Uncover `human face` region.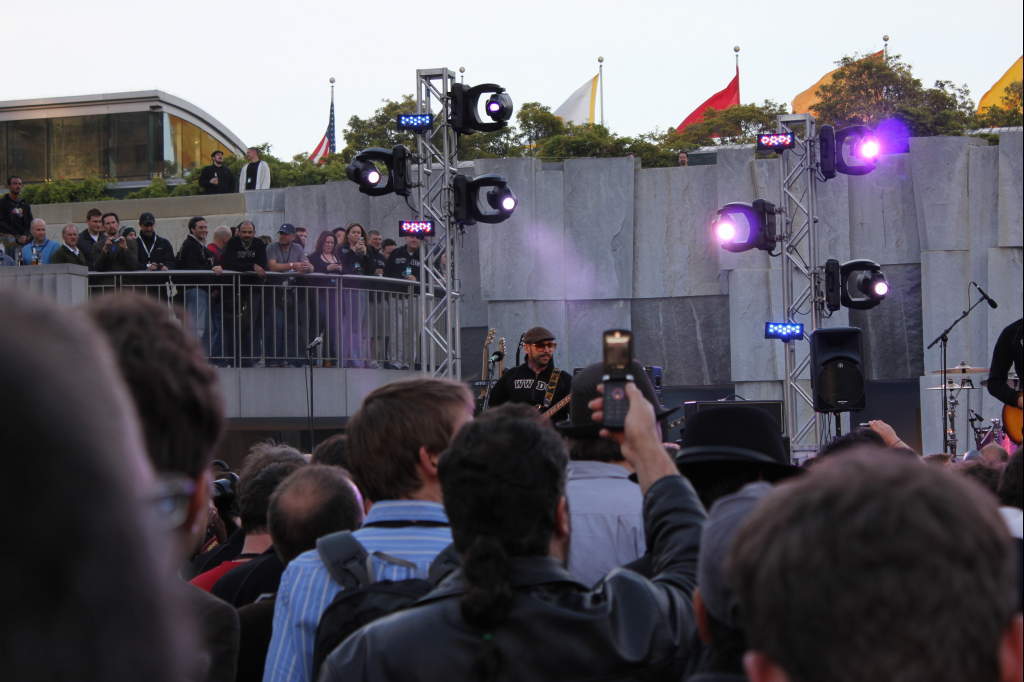
Uncovered: (left=407, top=235, right=418, bottom=248).
